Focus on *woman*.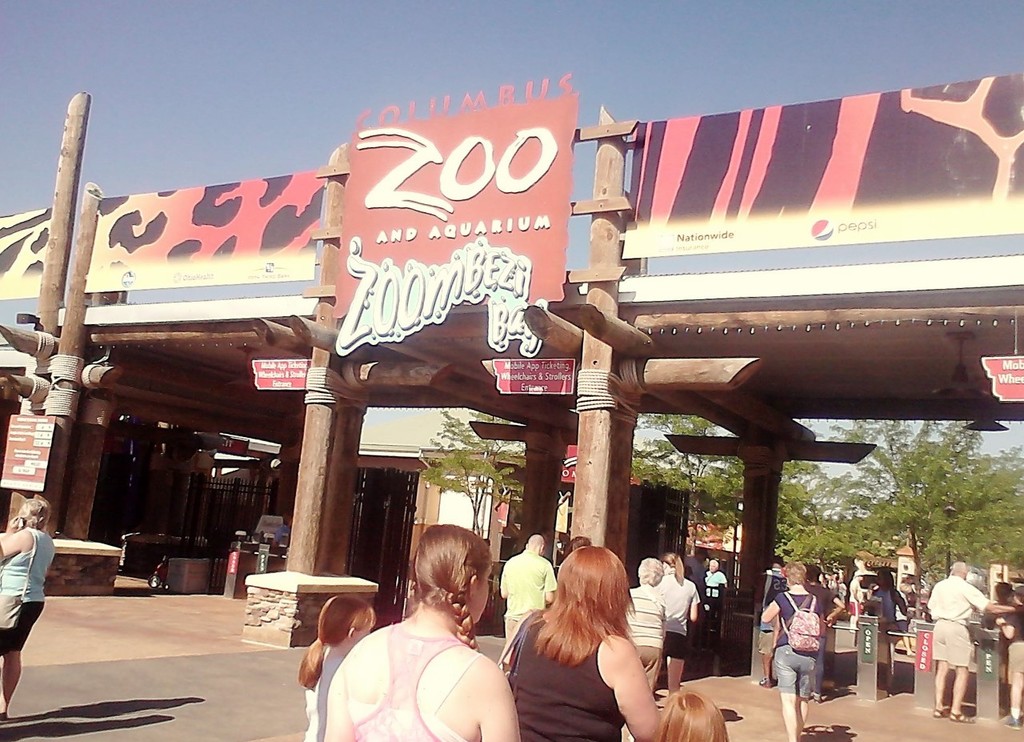
Focused at box=[516, 542, 654, 735].
